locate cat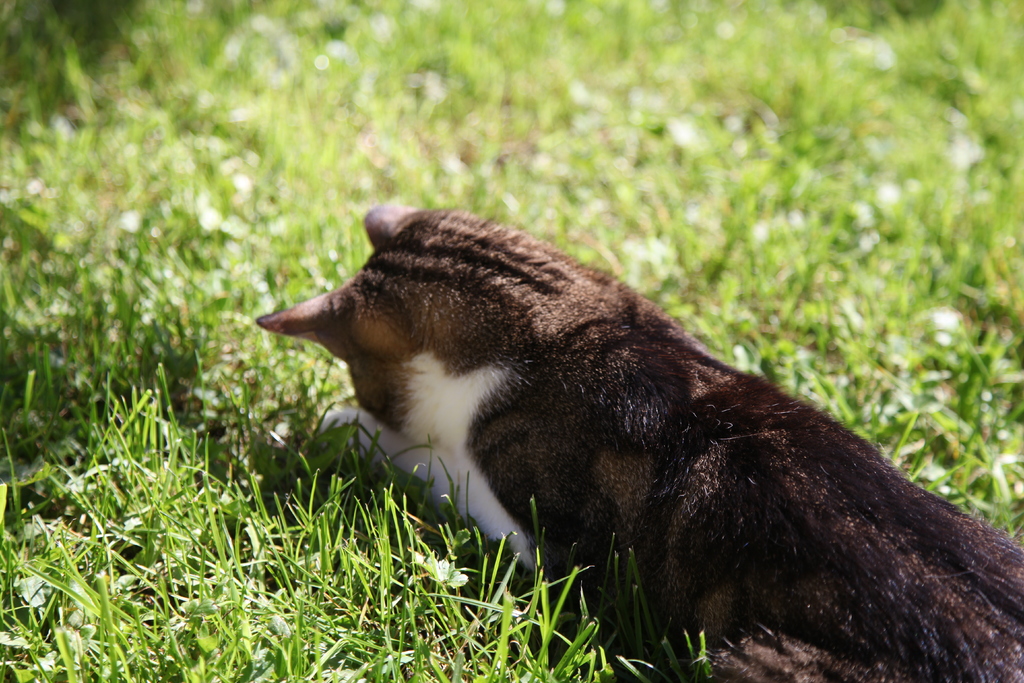
<region>243, 206, 1023, 682</region>
